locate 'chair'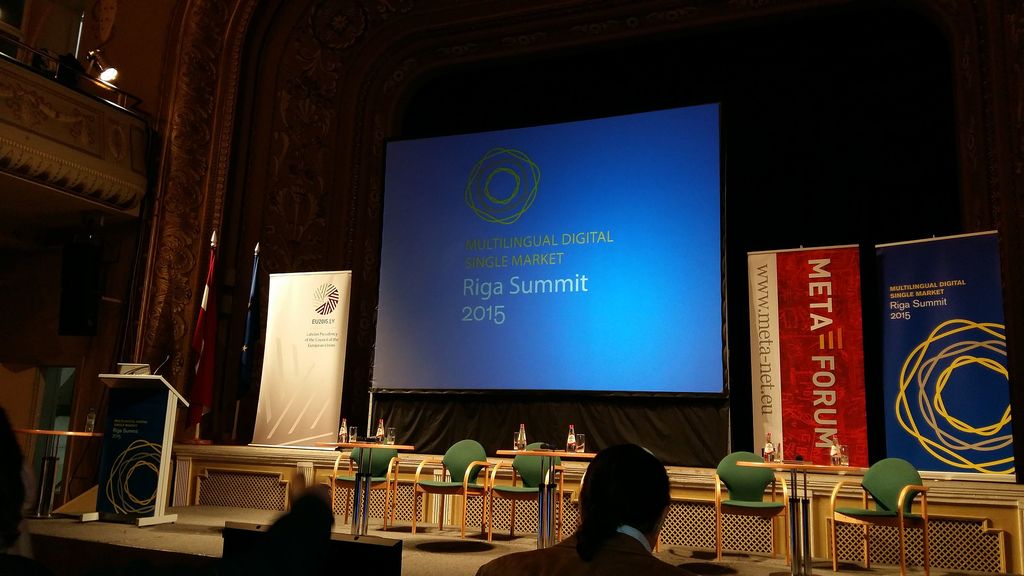
488/442/568/540
